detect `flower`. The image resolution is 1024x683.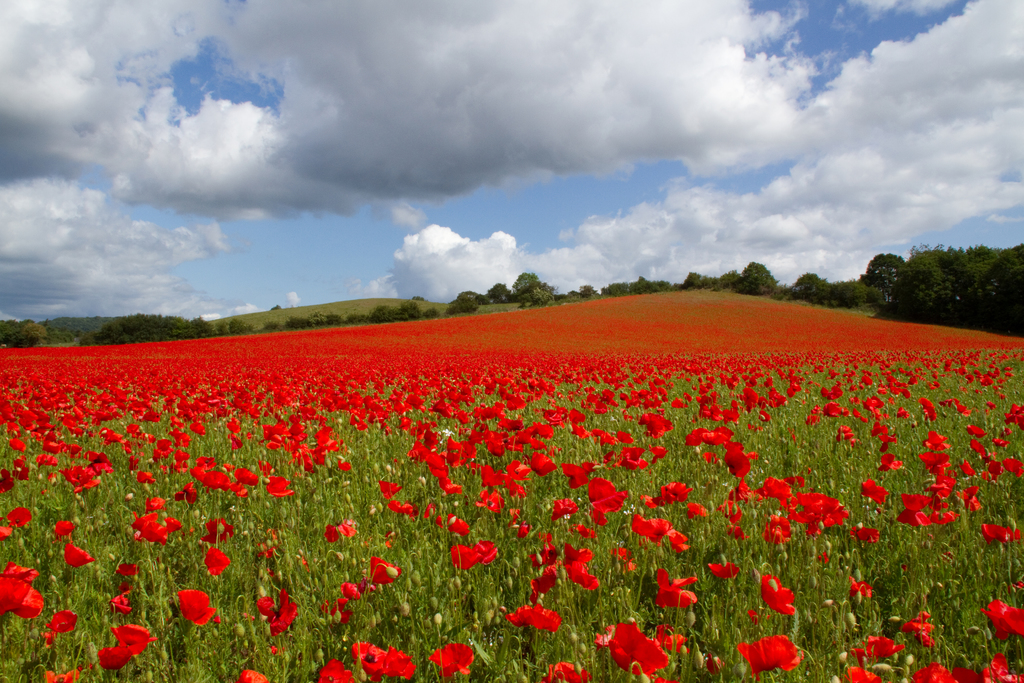
box=[525, 549, 566, 599].
